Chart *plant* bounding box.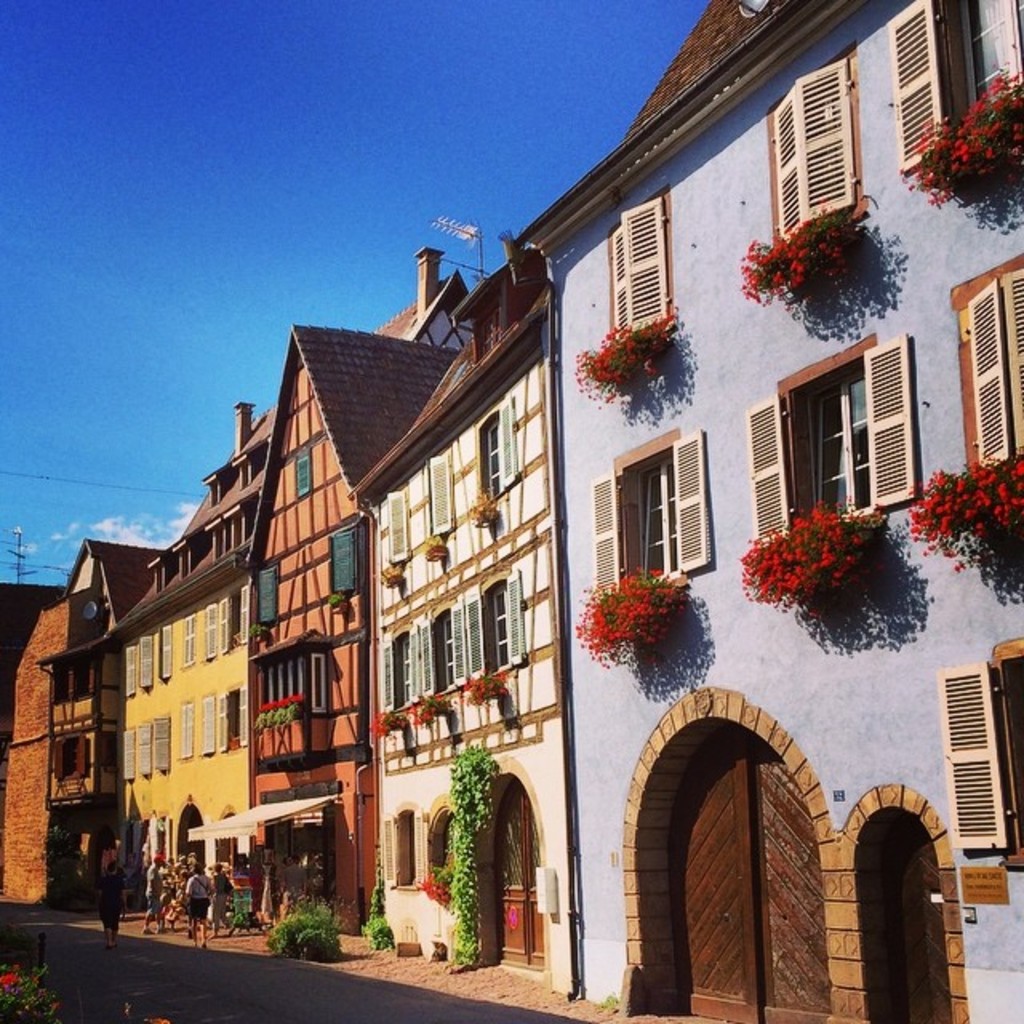
Charted: [left=893, top=62, right=1022, bottom=218].
